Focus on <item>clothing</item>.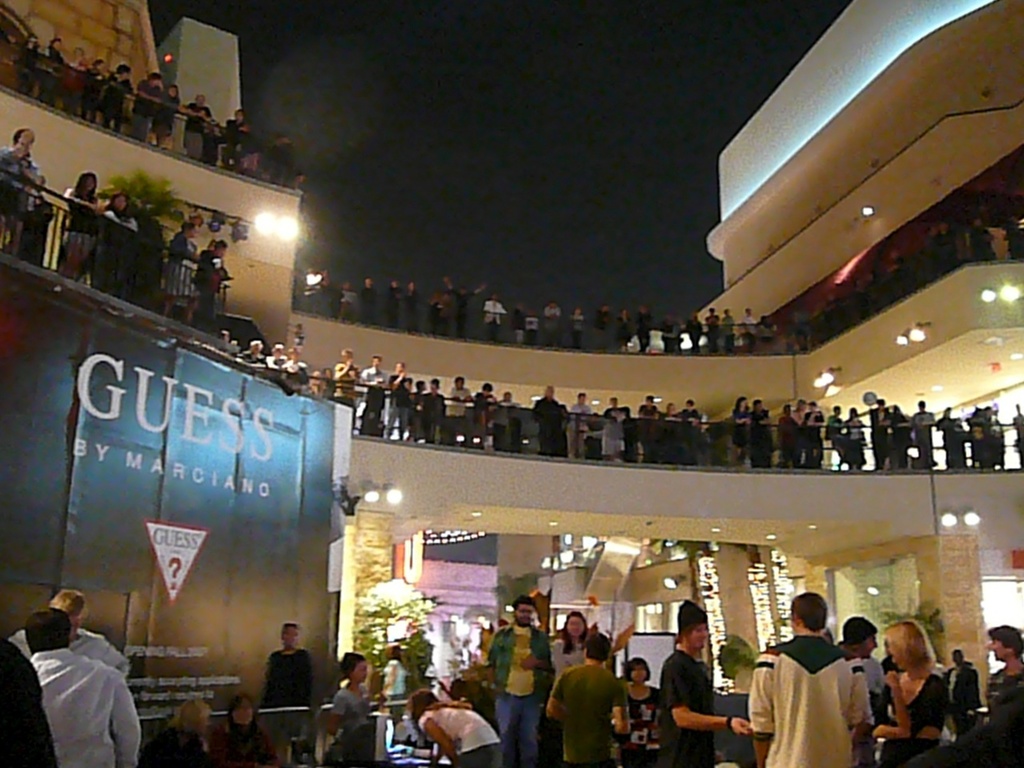
Focused at <box>334,361,362,425</box>.
